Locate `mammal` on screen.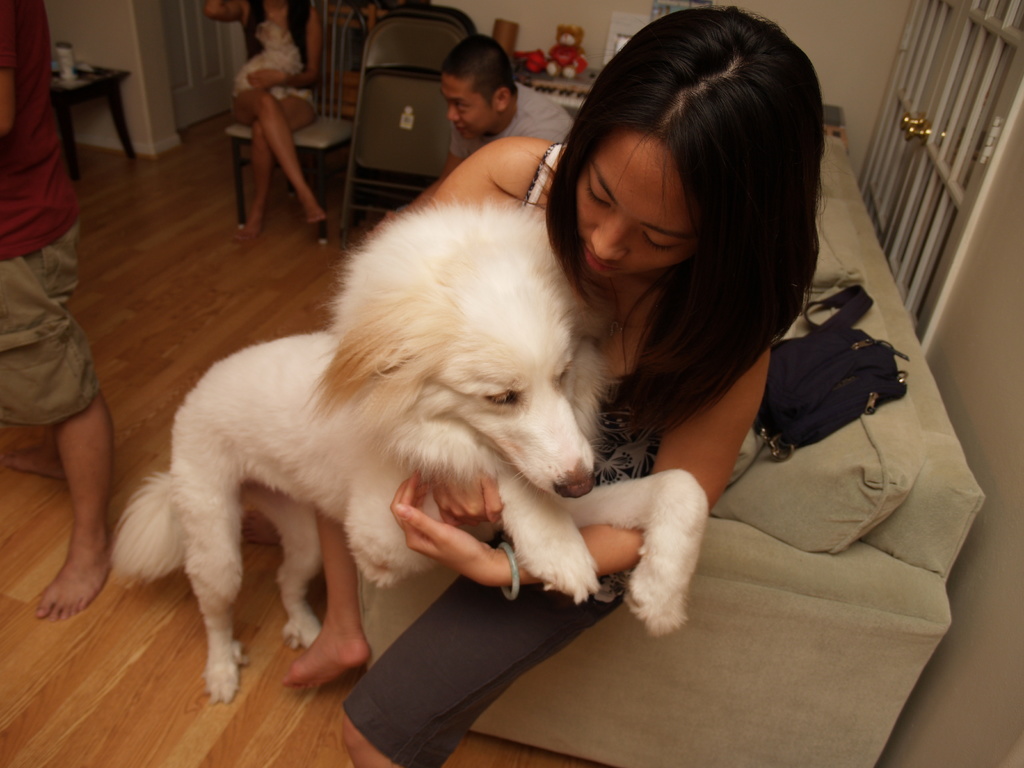
On screen at 358,2,822,767.
